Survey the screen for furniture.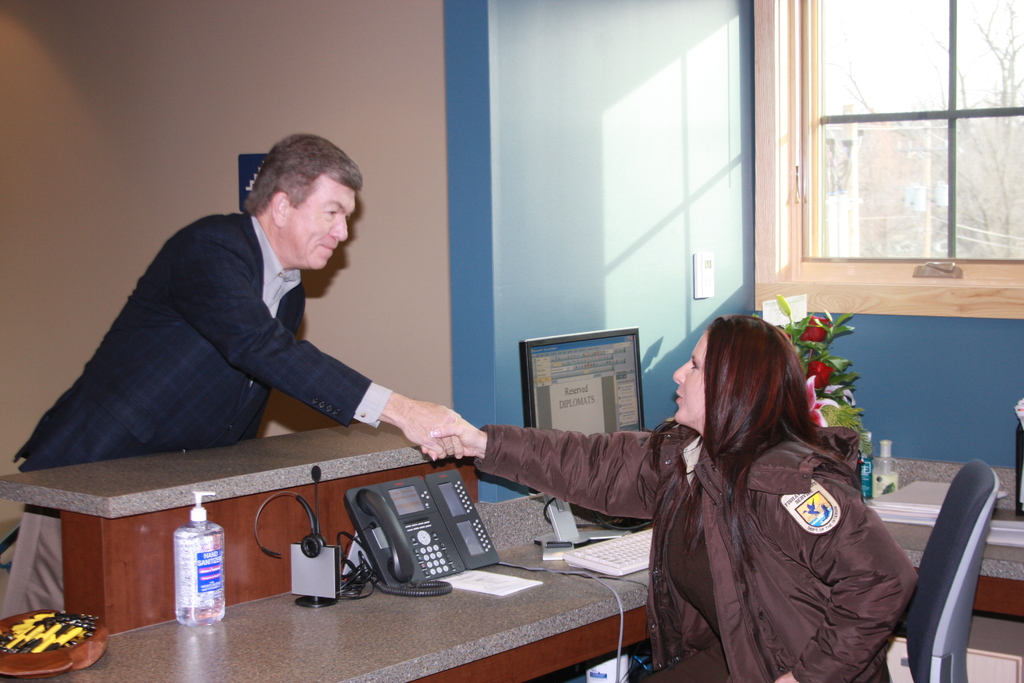
Survey found: <bbox>897, 462, 998, 682</bbox>.
